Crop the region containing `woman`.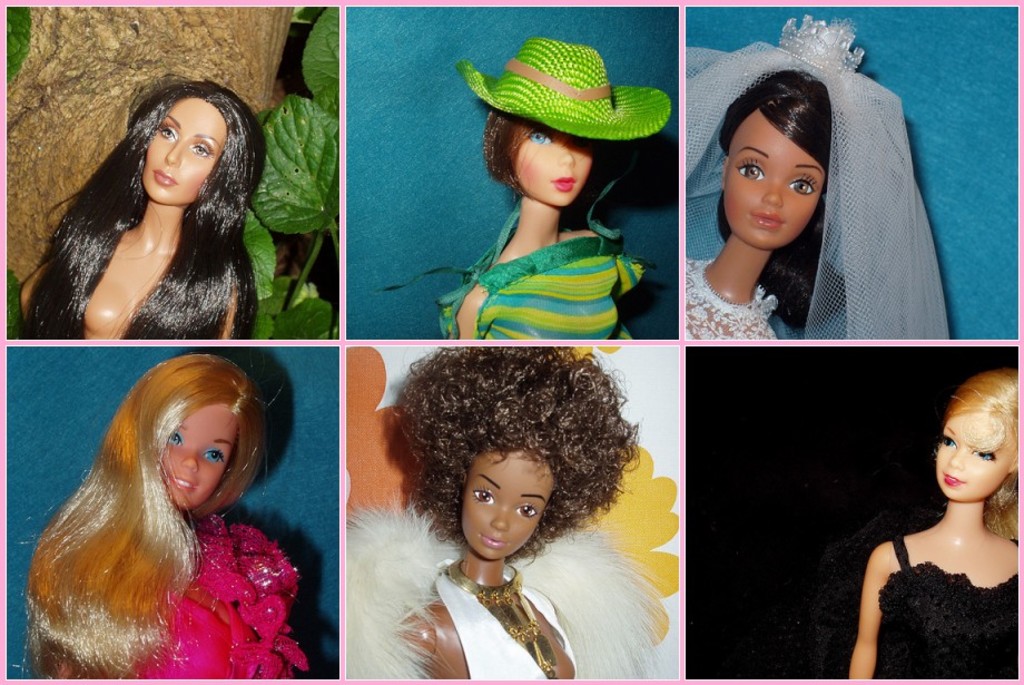
Crop region: (672, 41, 938, 365).
